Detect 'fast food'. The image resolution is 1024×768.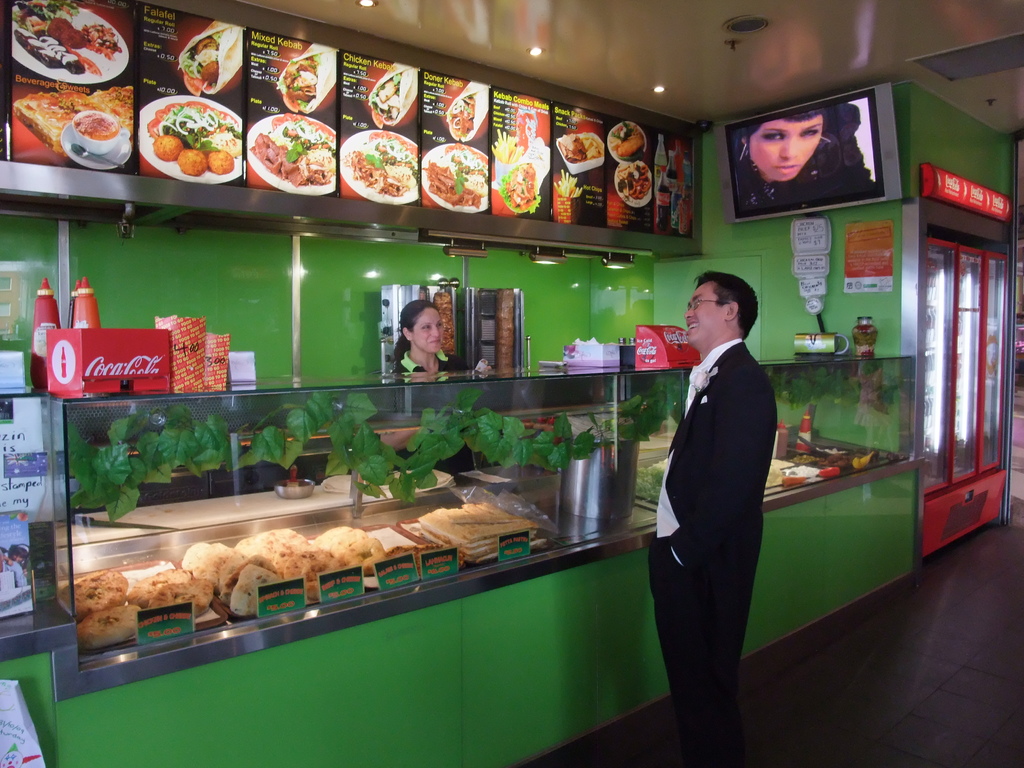
<box>551,135,599,159</box>.
